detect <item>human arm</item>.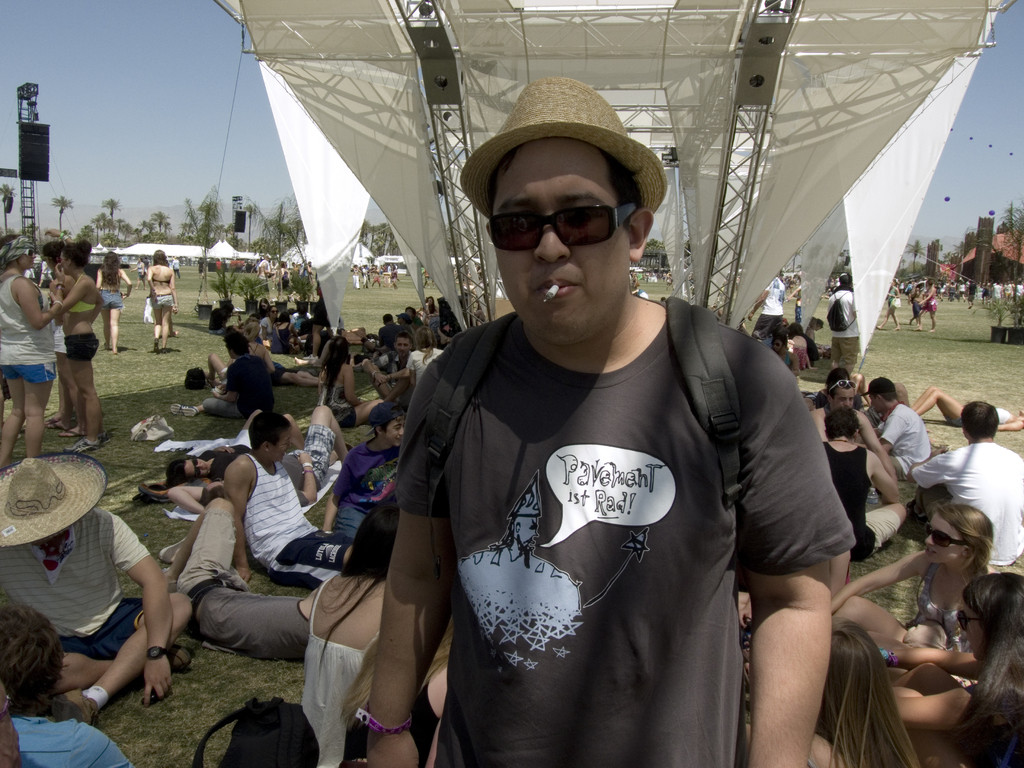
Detected at [x1=895, y1=682, x2=977, y2=728].
